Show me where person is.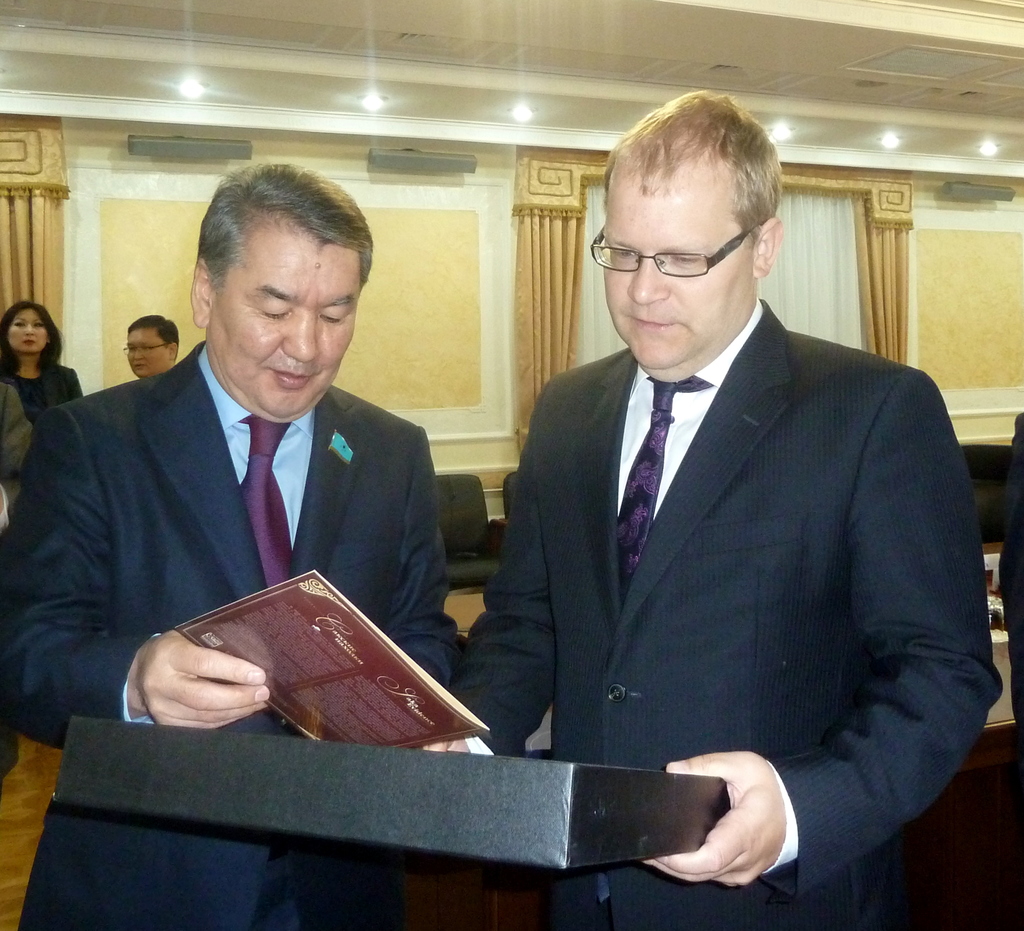
person is at [0, 299, 85, 525].
